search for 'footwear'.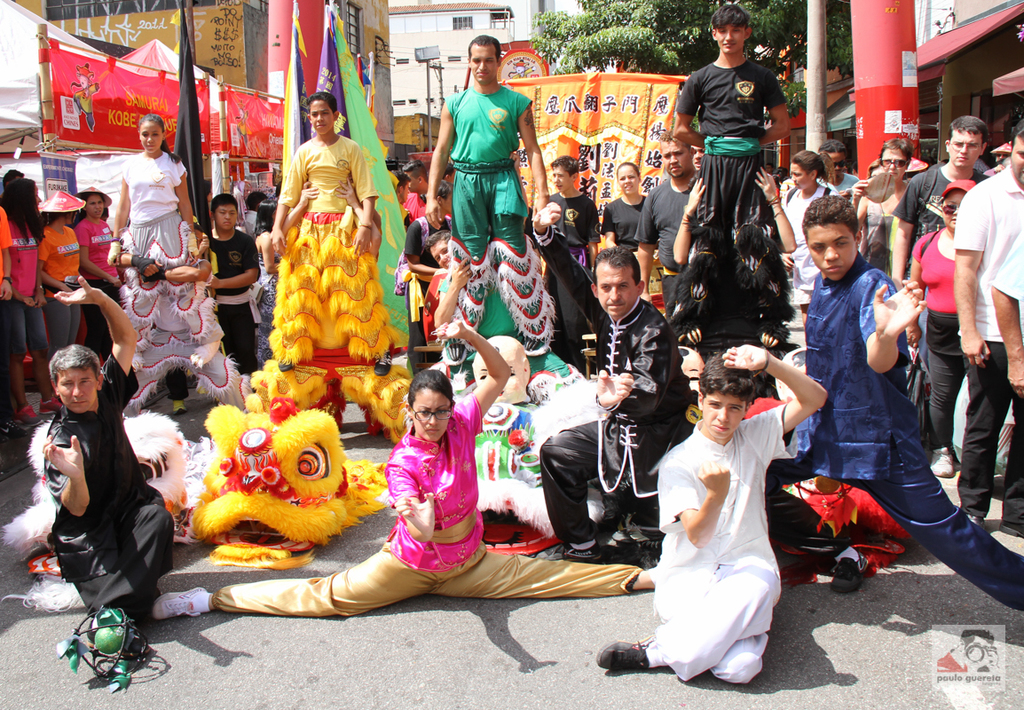
Found at 442, 337, 474, 362.
